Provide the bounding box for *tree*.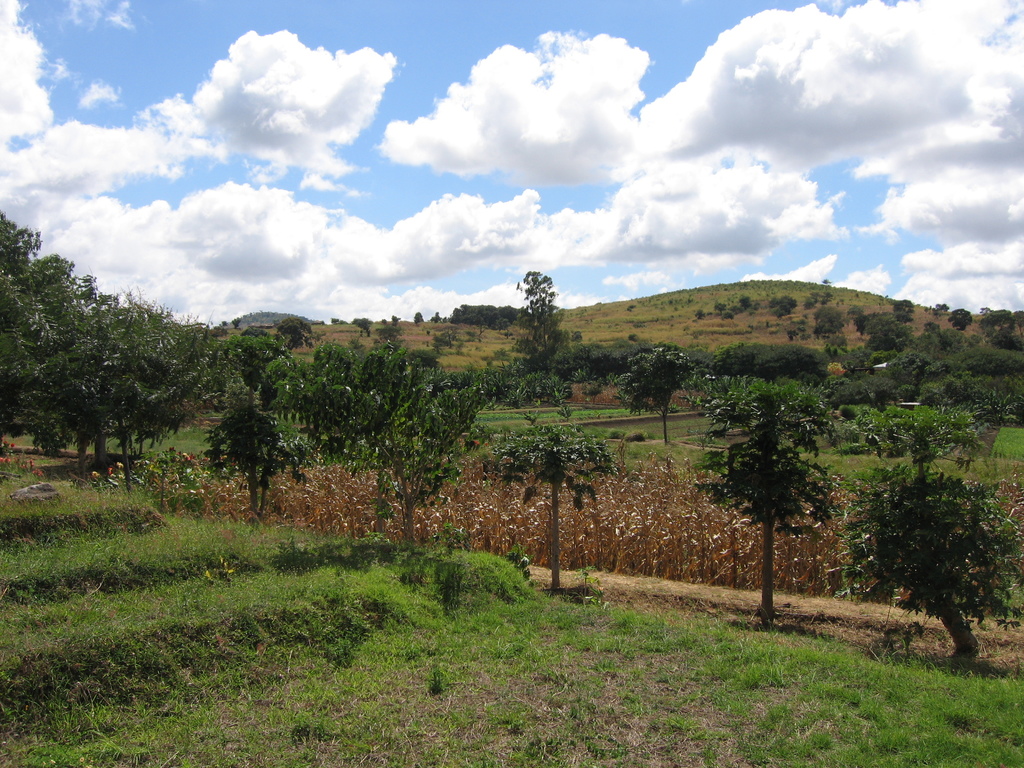
l=196, t=325, r=243, b=417.
